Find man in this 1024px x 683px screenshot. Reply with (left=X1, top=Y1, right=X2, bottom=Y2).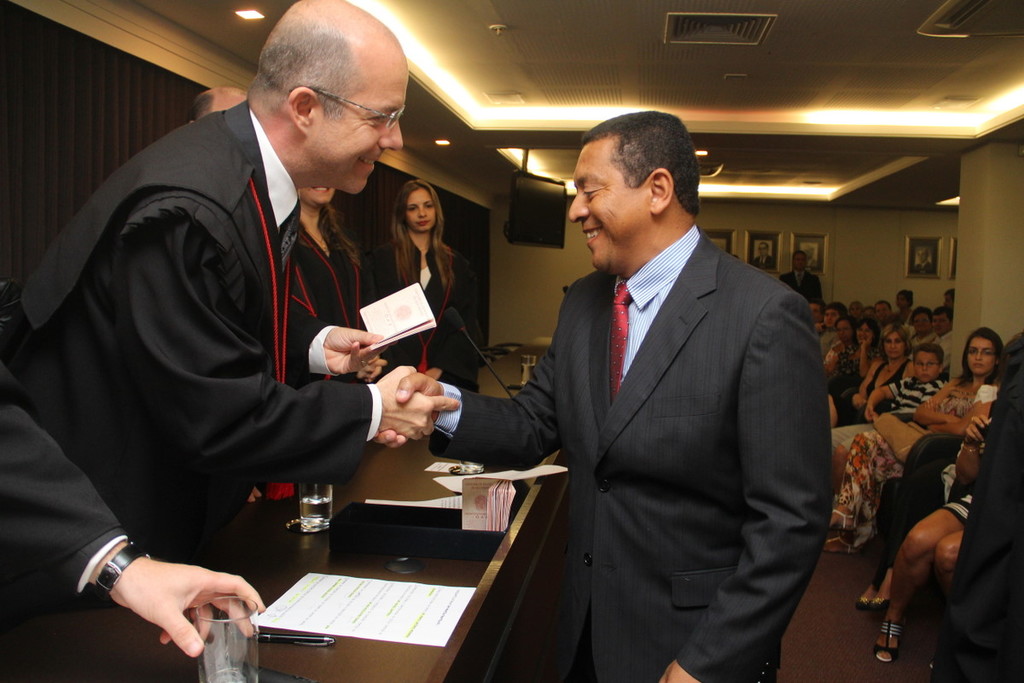
(left=924, top=306, right=954, bottom=385).
